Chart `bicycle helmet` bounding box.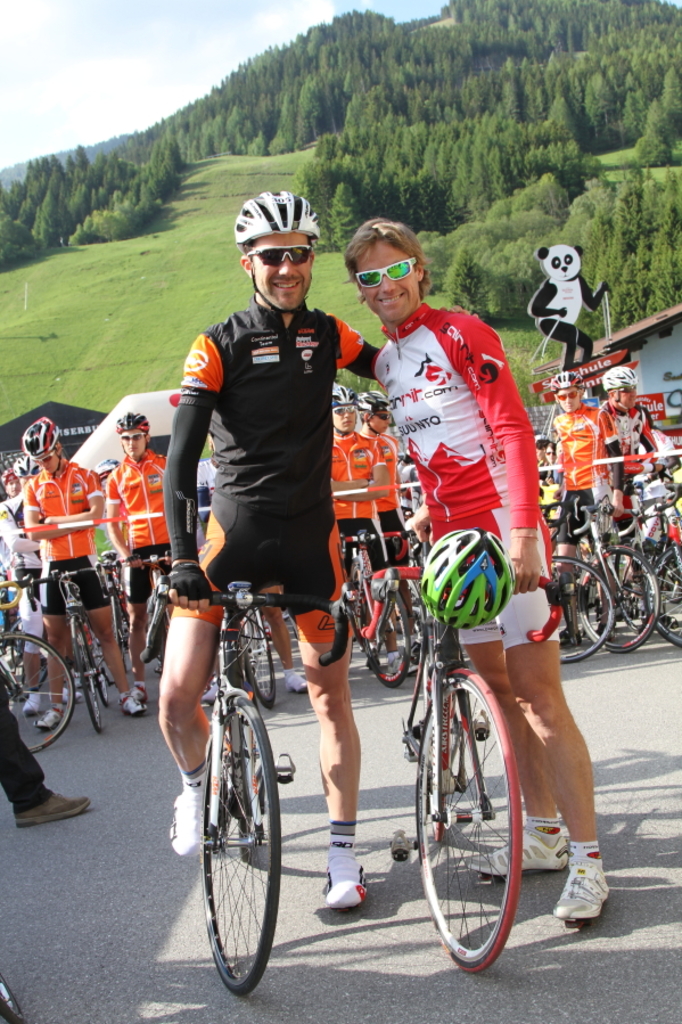
Charted: select_region(16, 419, 59, 460).
